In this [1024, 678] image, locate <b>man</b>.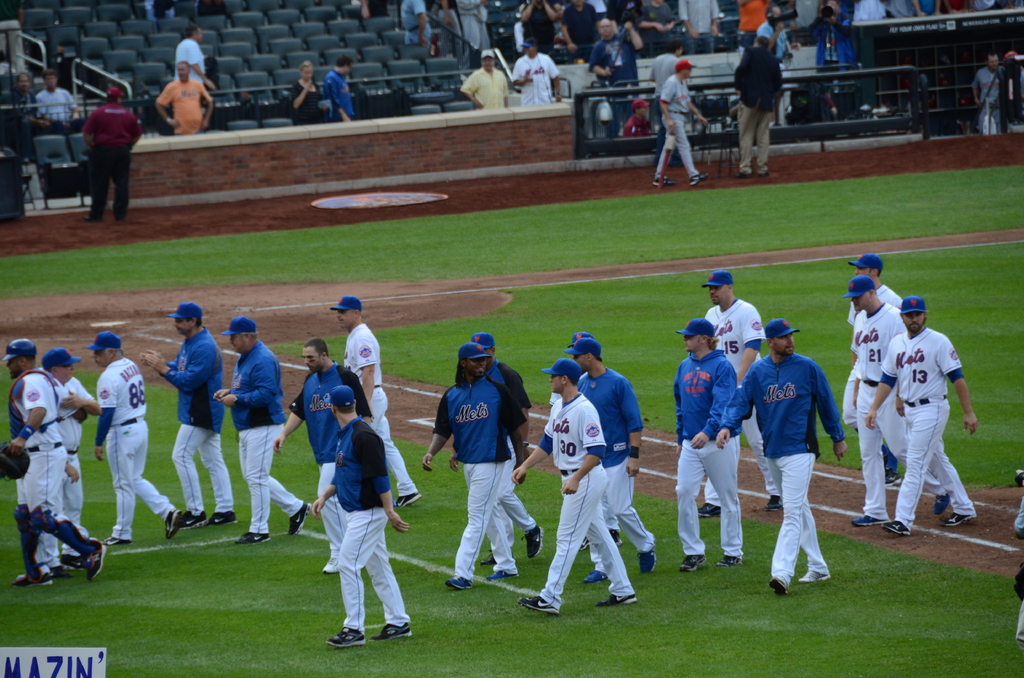
Bounding box: (304,382,428,640).
